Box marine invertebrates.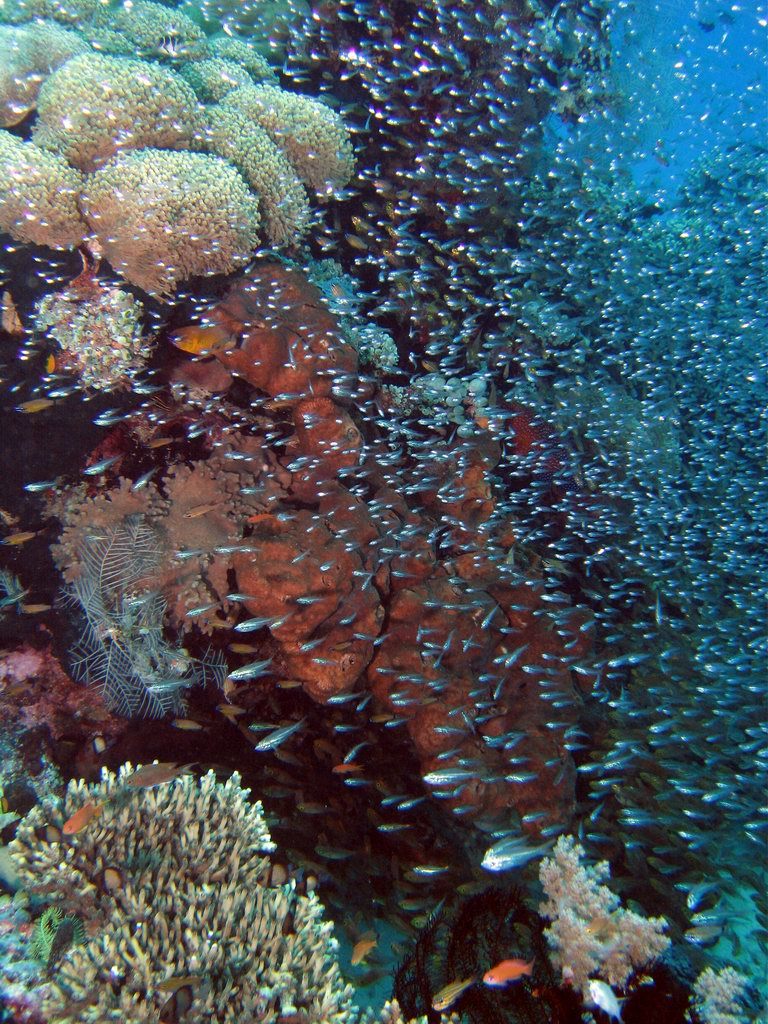
BBox(536, 823, 660, 1004).
